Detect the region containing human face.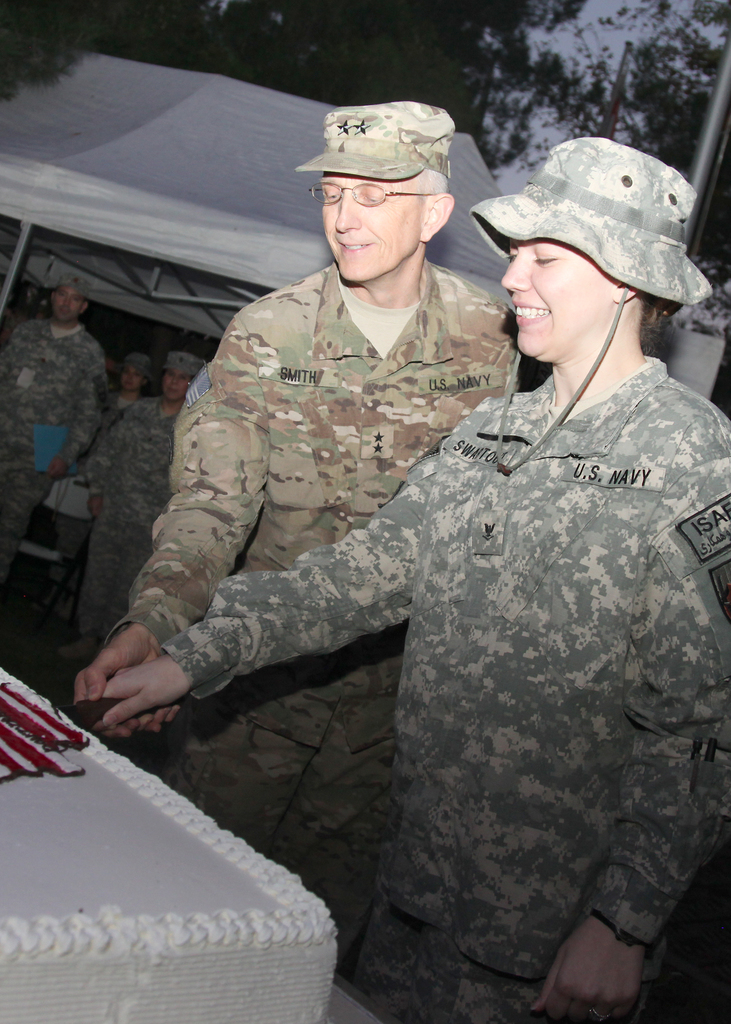
bbox(504, 241, 612, 353).
